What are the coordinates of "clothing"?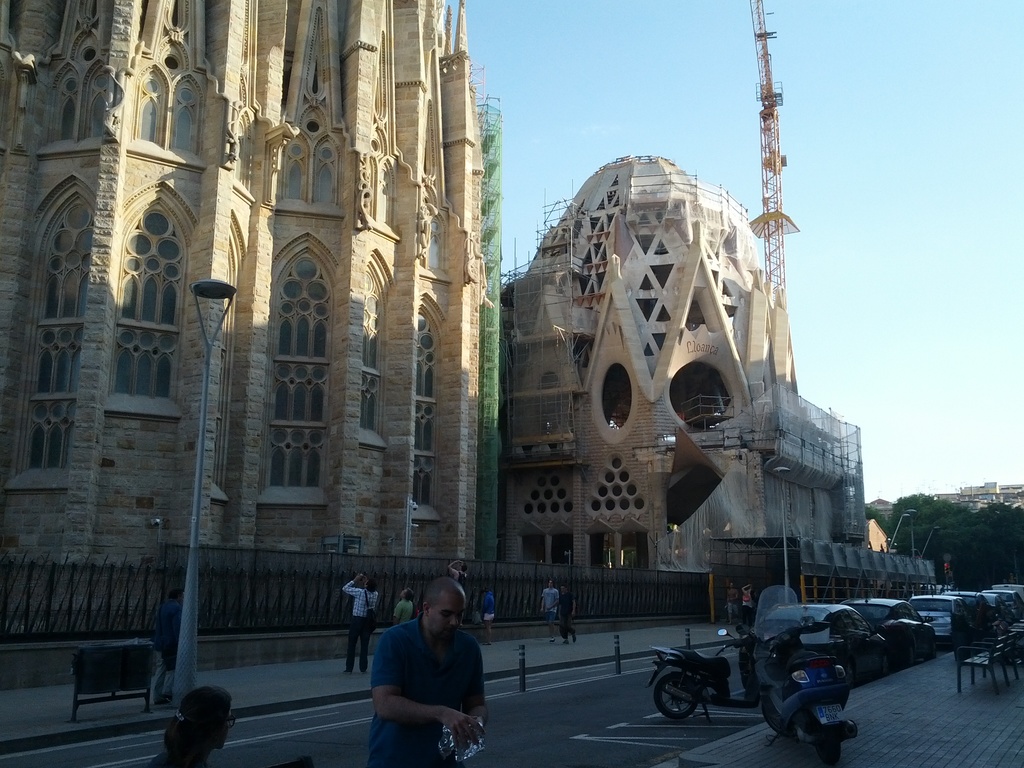
391, 592, 412, 629.
